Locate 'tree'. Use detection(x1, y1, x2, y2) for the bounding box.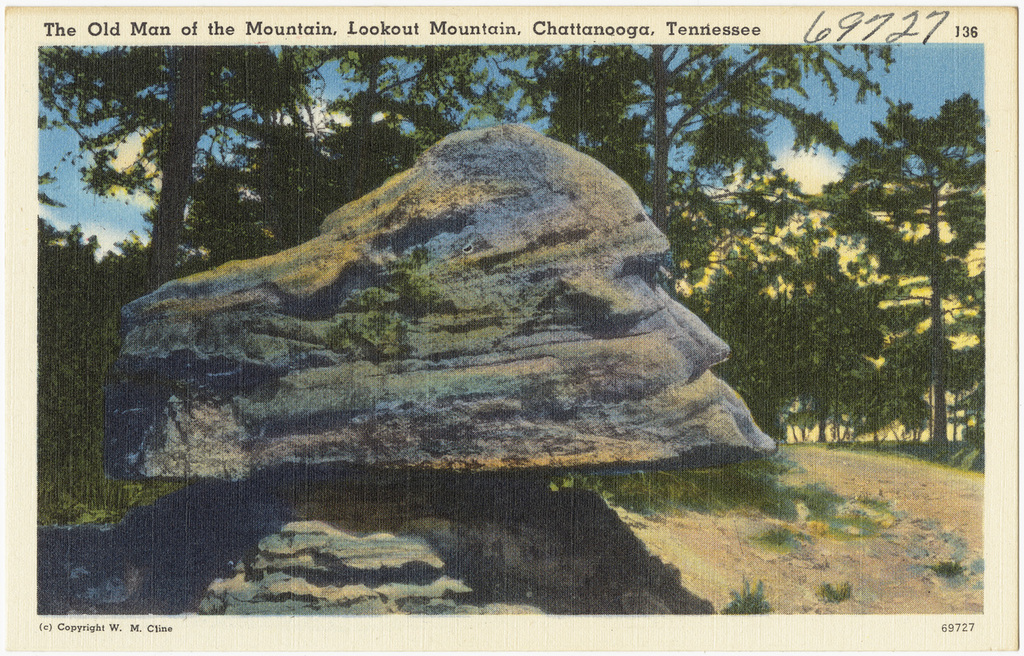
detection(654, 38, 902, 268).
